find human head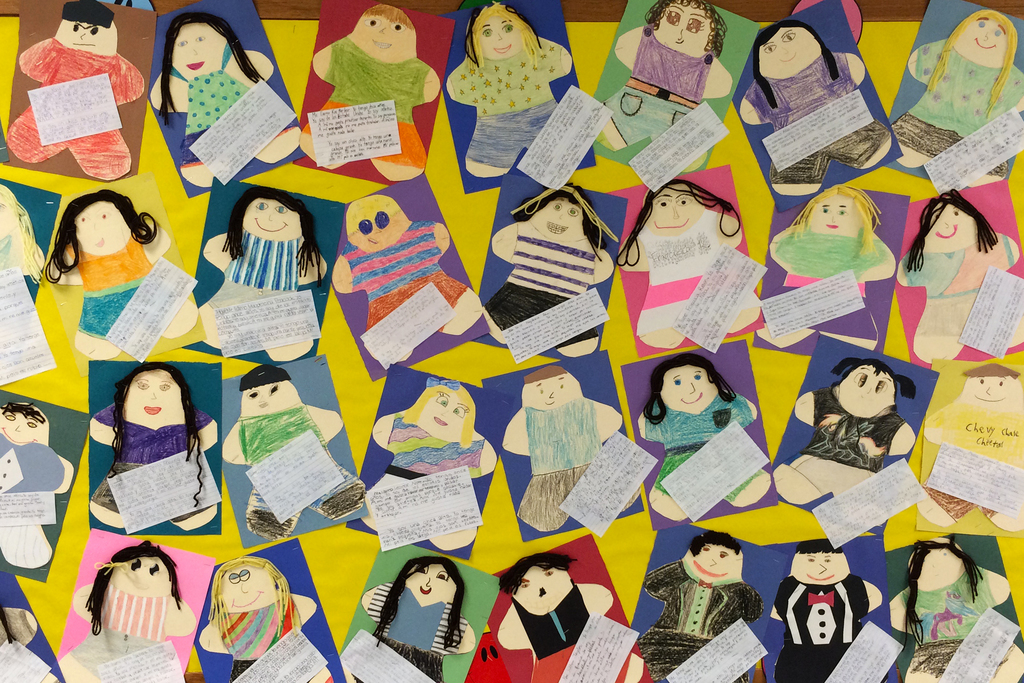
[922,194,982,255]
